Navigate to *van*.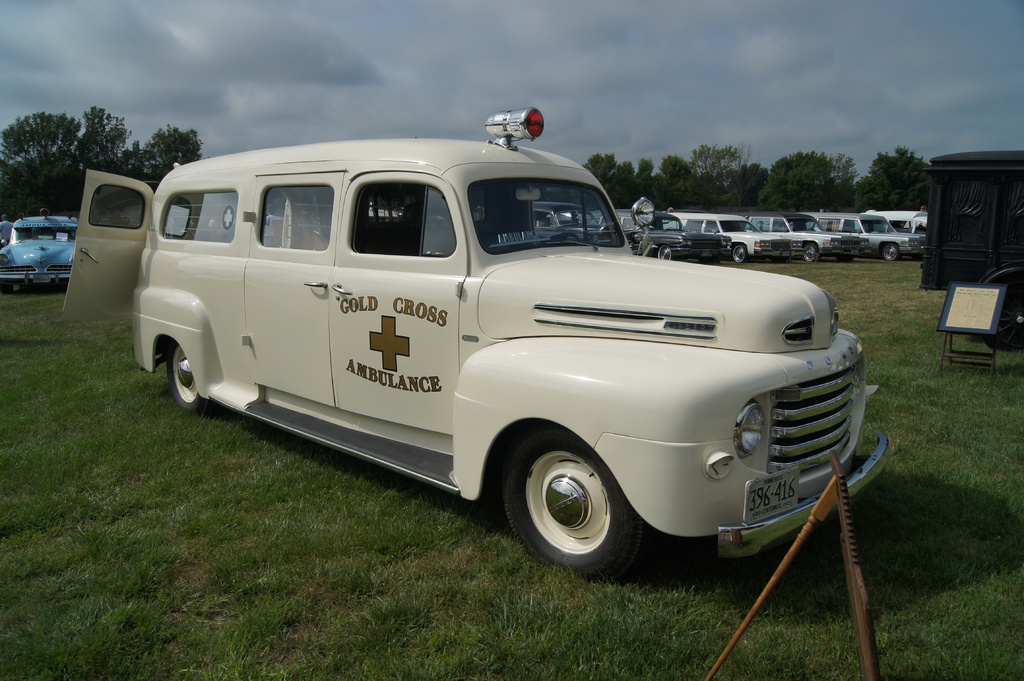
Navigation target: (left=56, top=108, right=890, bottom=571).
